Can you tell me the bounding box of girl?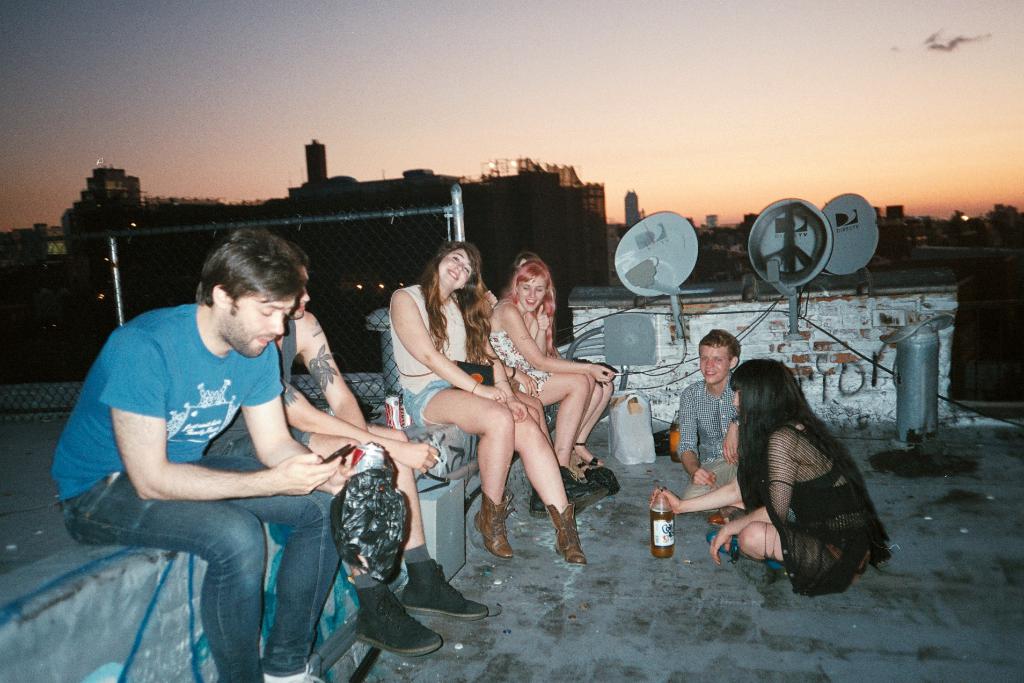
select_region(488, 258, 615, 498).
